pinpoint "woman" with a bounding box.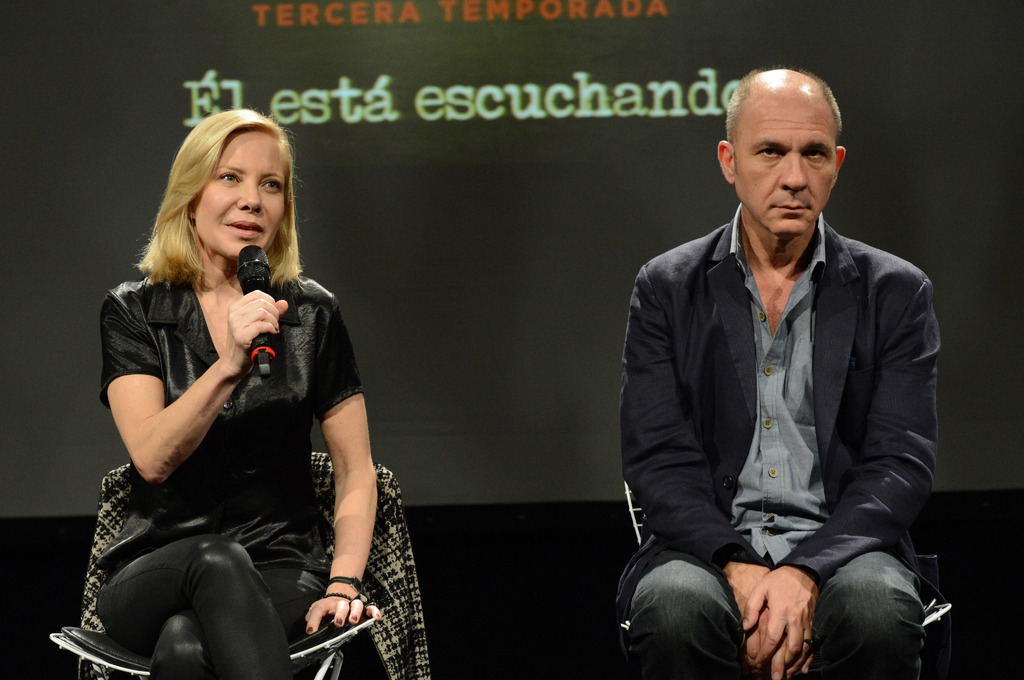
pyautogui.locateOnScreen(79, 106, 372, 679).
